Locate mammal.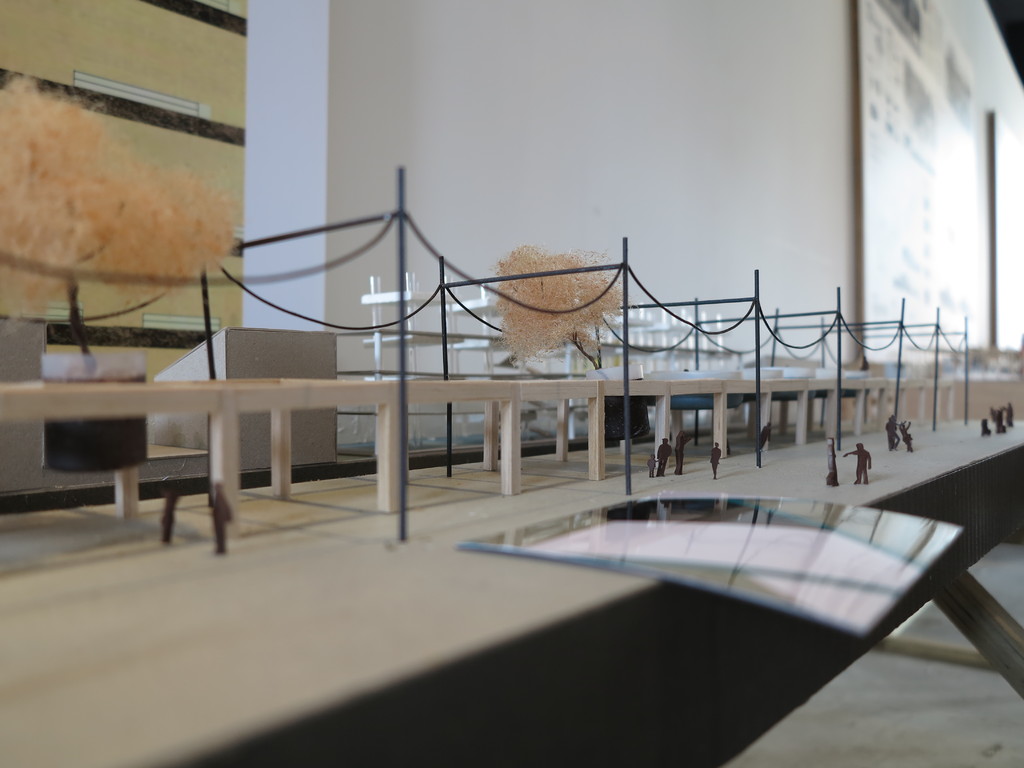
Bounding box: 751:422:771:449.
